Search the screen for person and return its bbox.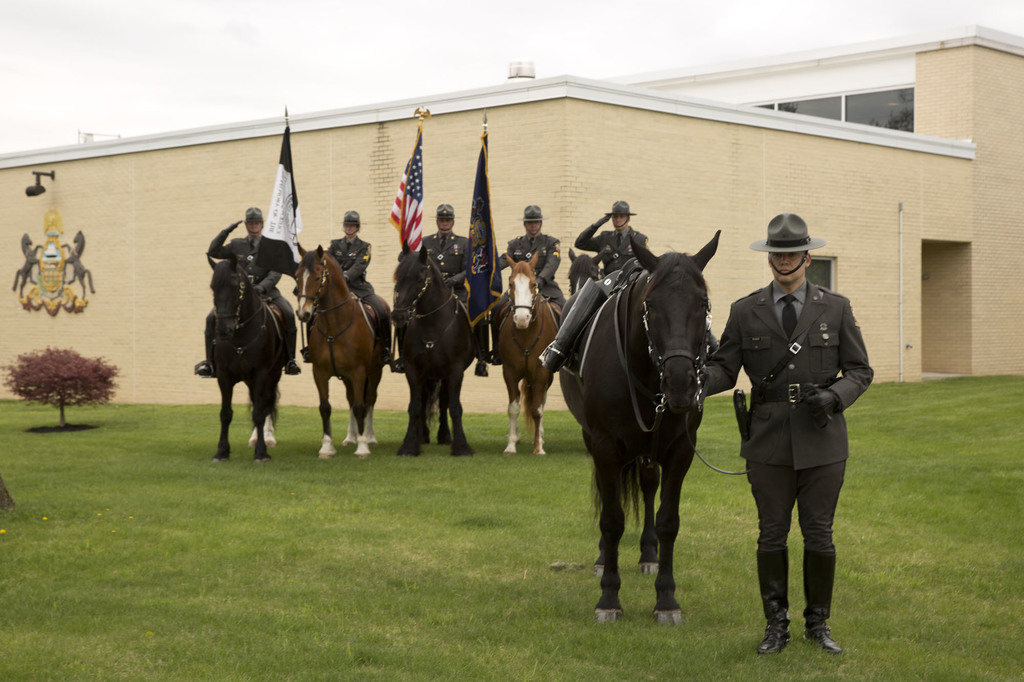
Found: (left=324, top=209, right=397, bottom=372).
